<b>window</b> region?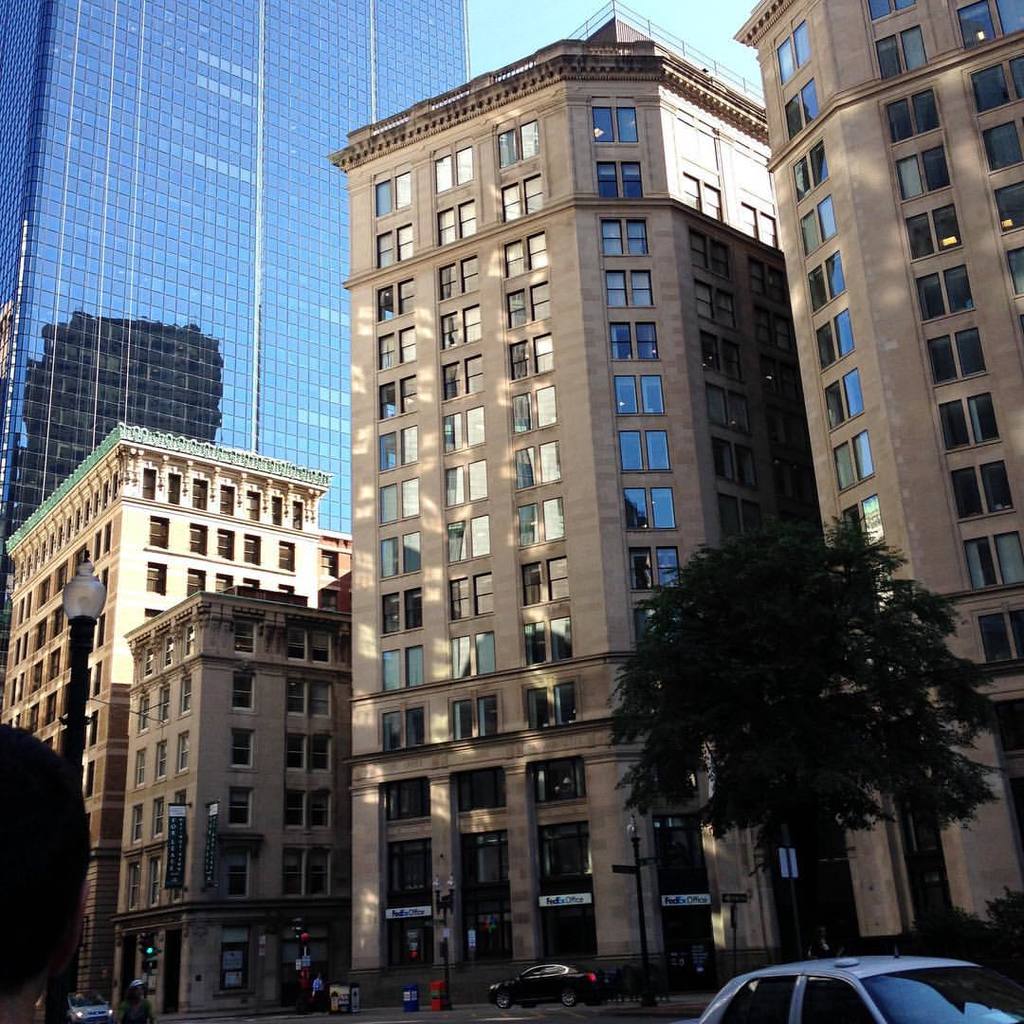
382,772,430,821
